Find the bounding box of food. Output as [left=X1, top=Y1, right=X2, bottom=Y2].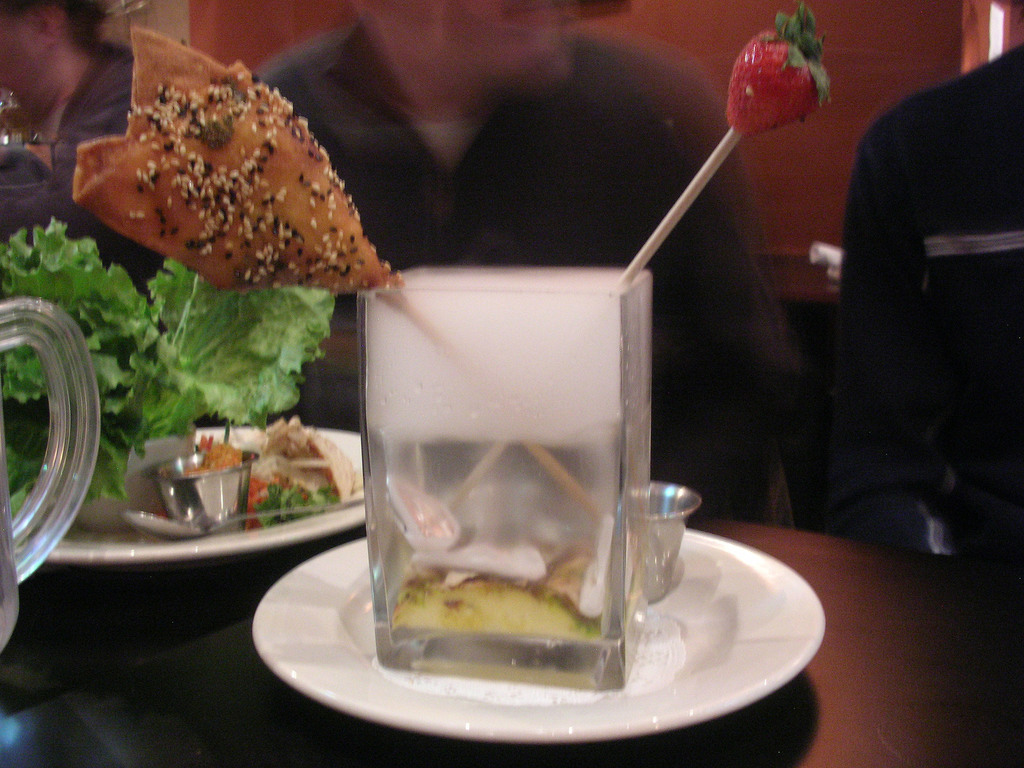
[left=79, top=42, right=386, bottom=314].
